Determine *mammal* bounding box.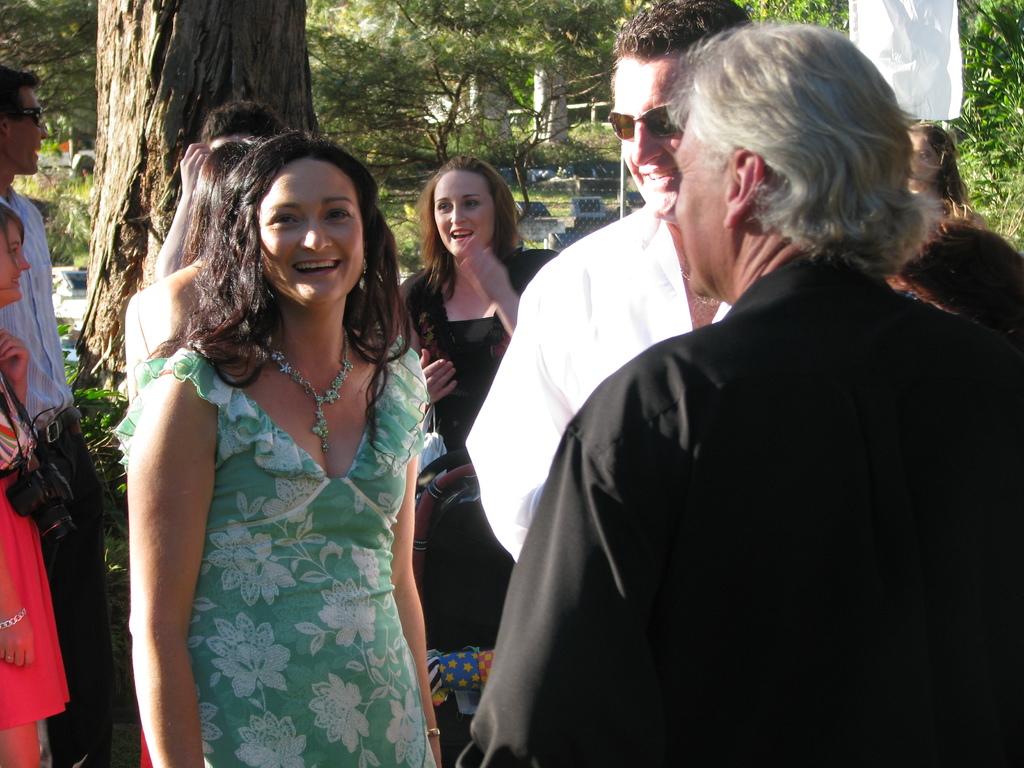
Determined: locate(0, 63, 106, 767).
